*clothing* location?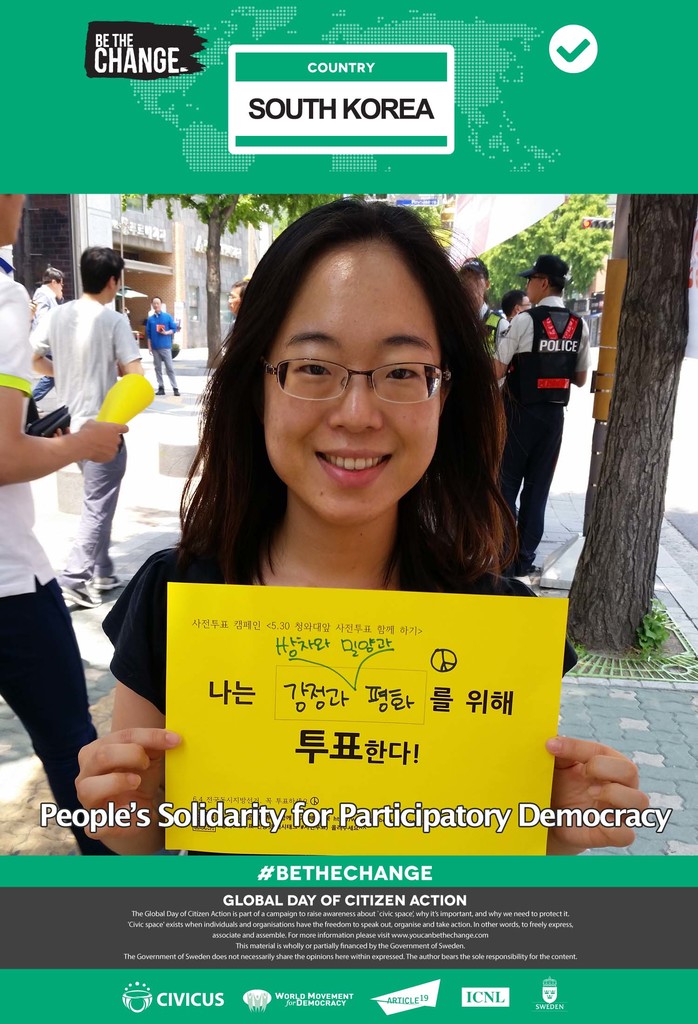
rect(45, 295, 150, 435)
